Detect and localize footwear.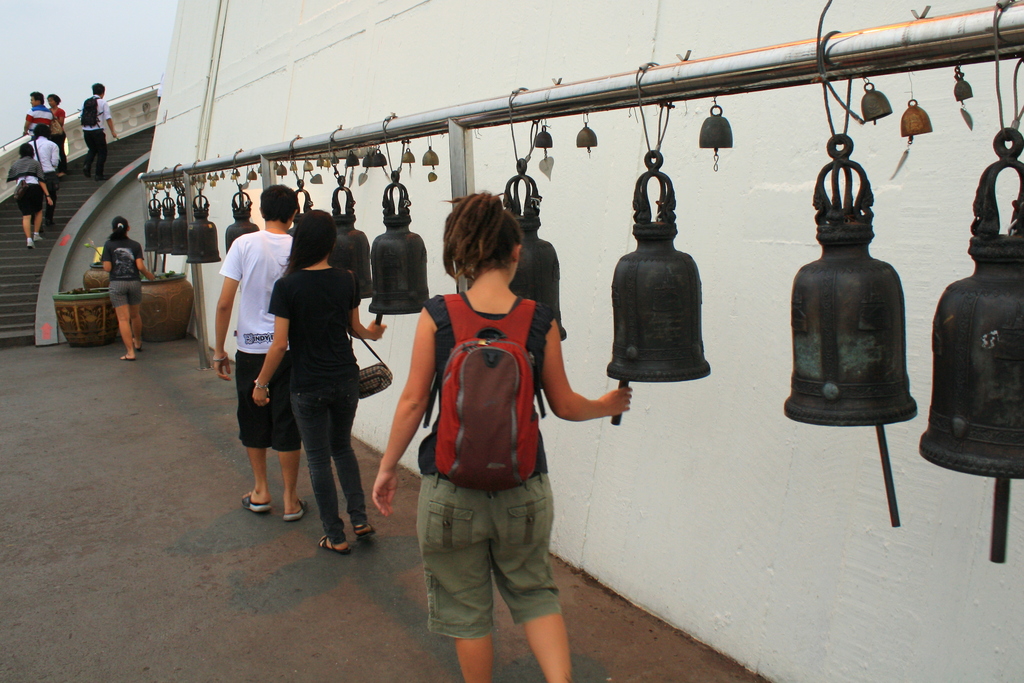
Localized at x1=120, y1=353, x2=138, y2=361.
